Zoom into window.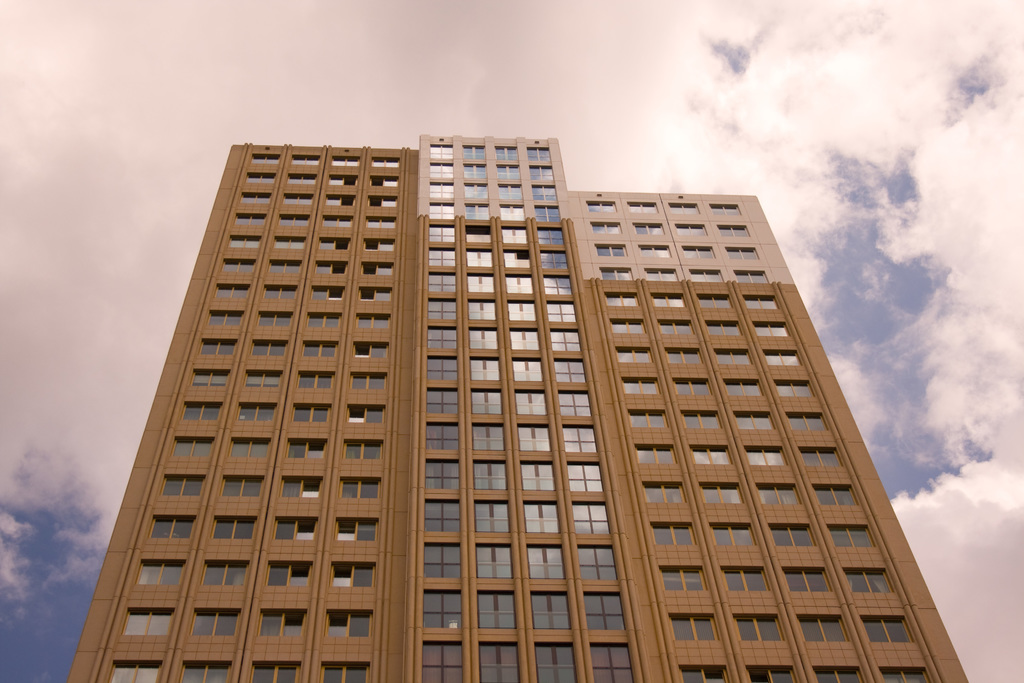
Zoom target: select_region(236, 213, 262, 227).
